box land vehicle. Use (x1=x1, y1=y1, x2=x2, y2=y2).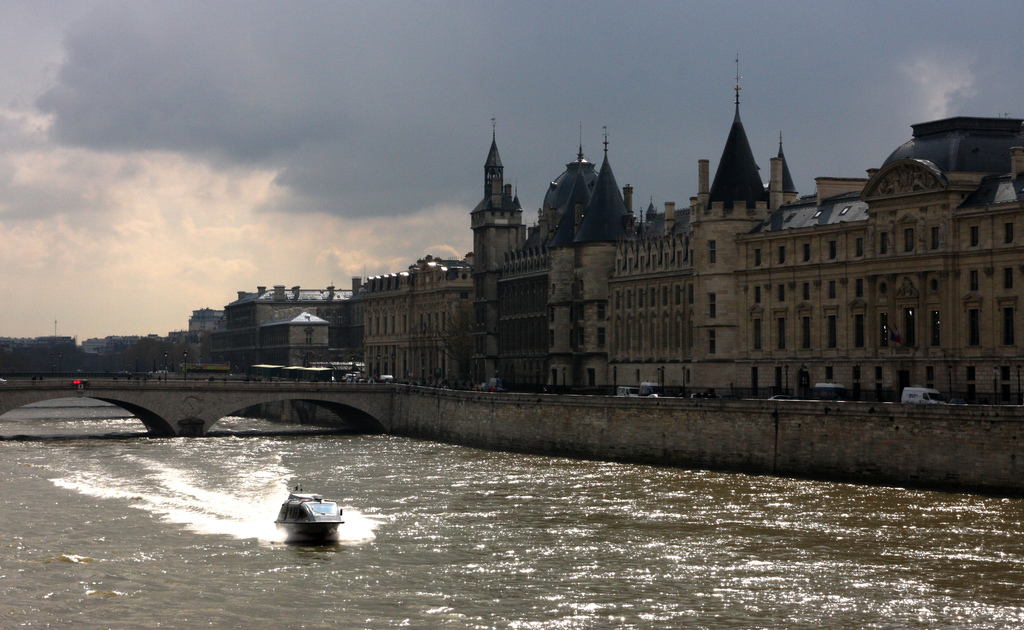
(x1=636, y1=380, x2=662, y2=400).
